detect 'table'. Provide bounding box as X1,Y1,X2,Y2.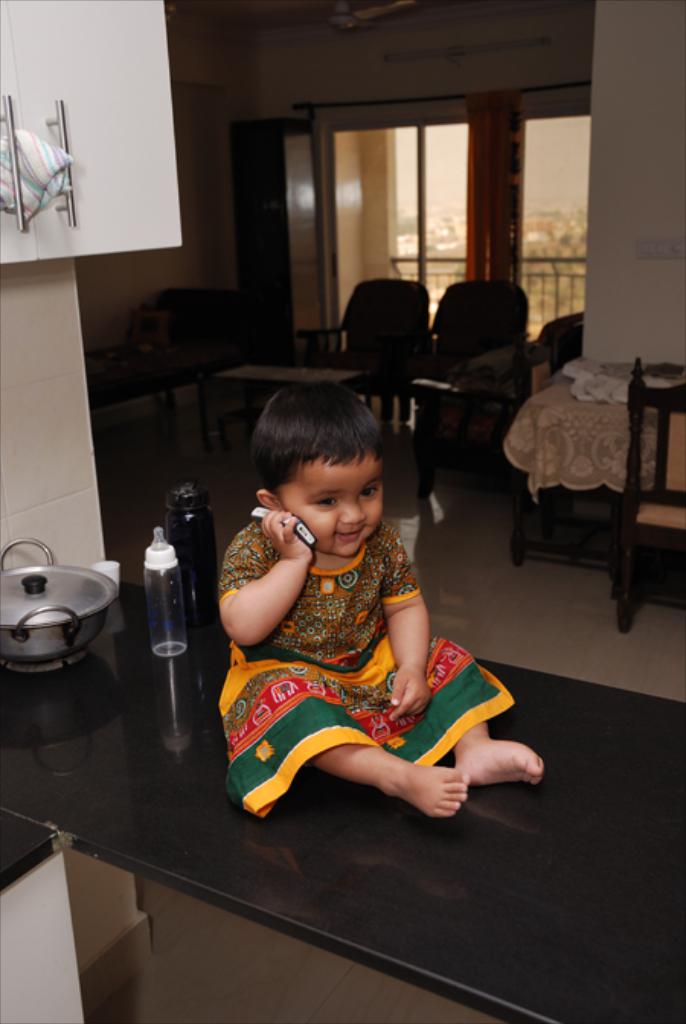
503,360,674,617.
